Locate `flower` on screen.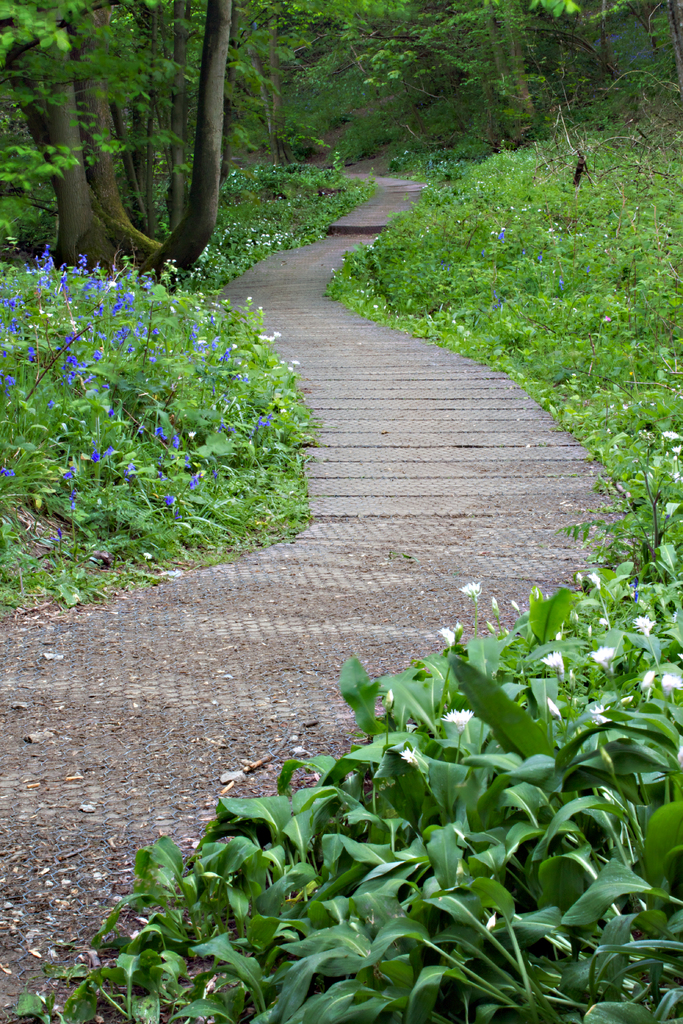
On screen at <region>397, 748, 423, 765</region>.
